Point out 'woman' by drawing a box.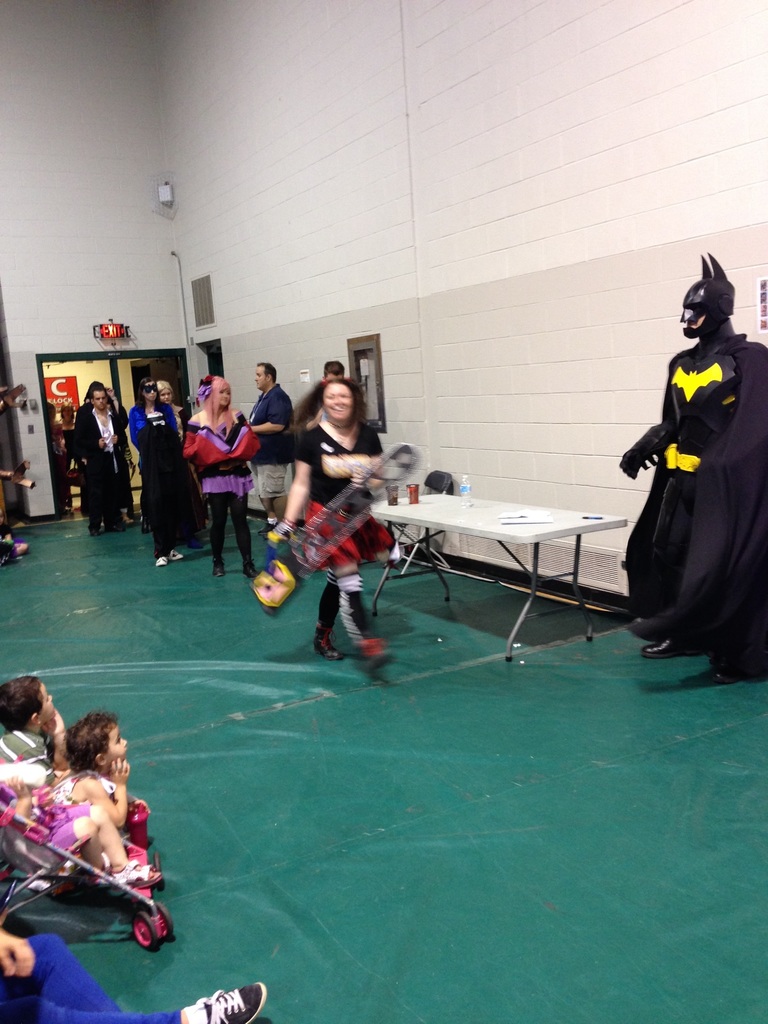
bbox=[58, 403, 76, 508].
